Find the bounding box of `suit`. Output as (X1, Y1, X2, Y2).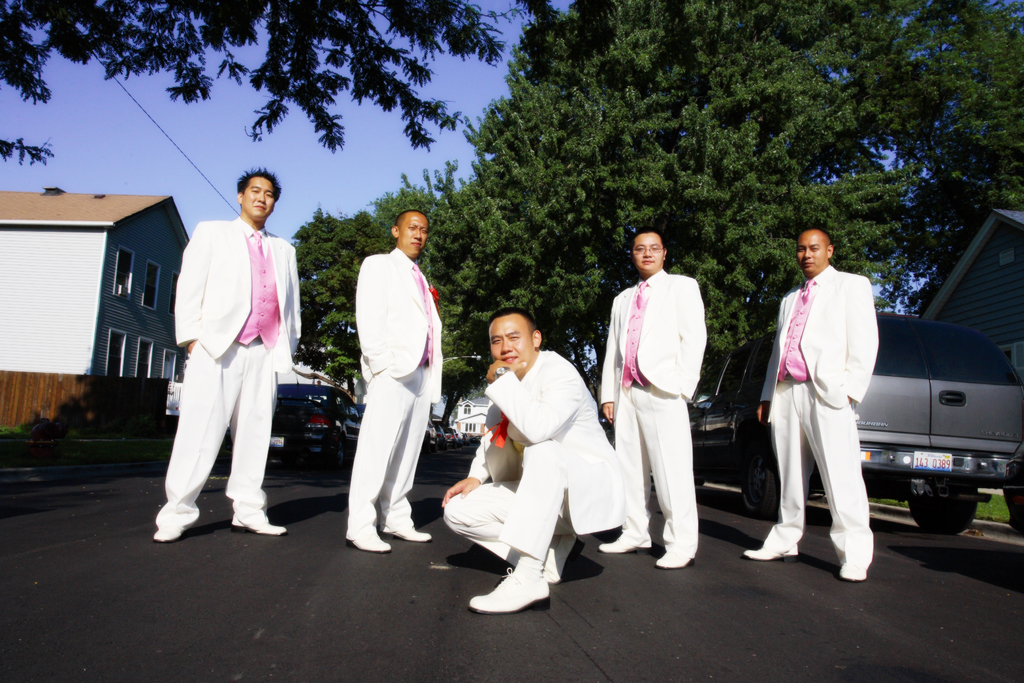
(760, 265, 876, 566).
